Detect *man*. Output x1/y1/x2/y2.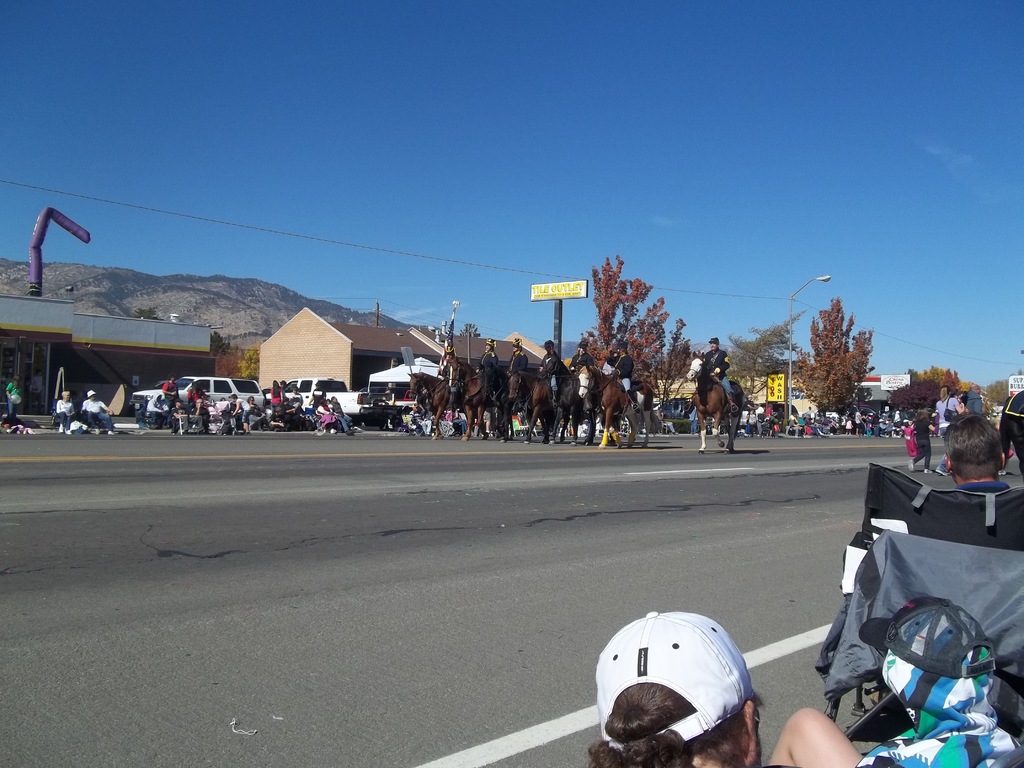
687/406/701/436.
